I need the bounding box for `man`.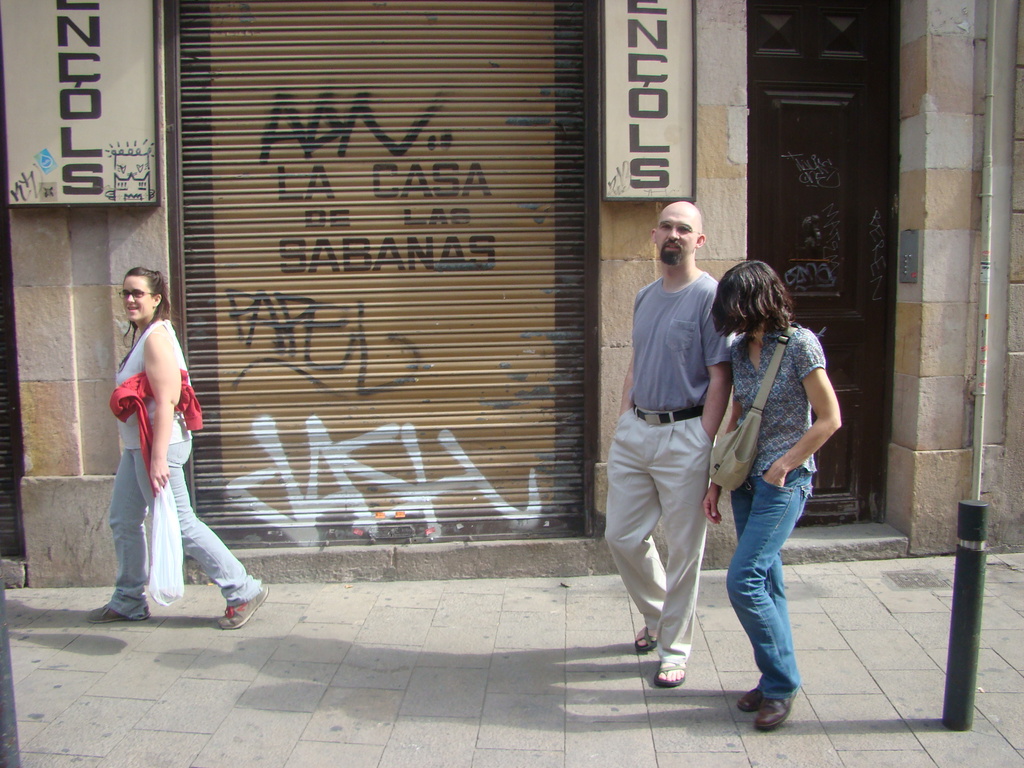
Here it is: {"left": 601, "top": 199, "right": 735, "bottom": 696}.
